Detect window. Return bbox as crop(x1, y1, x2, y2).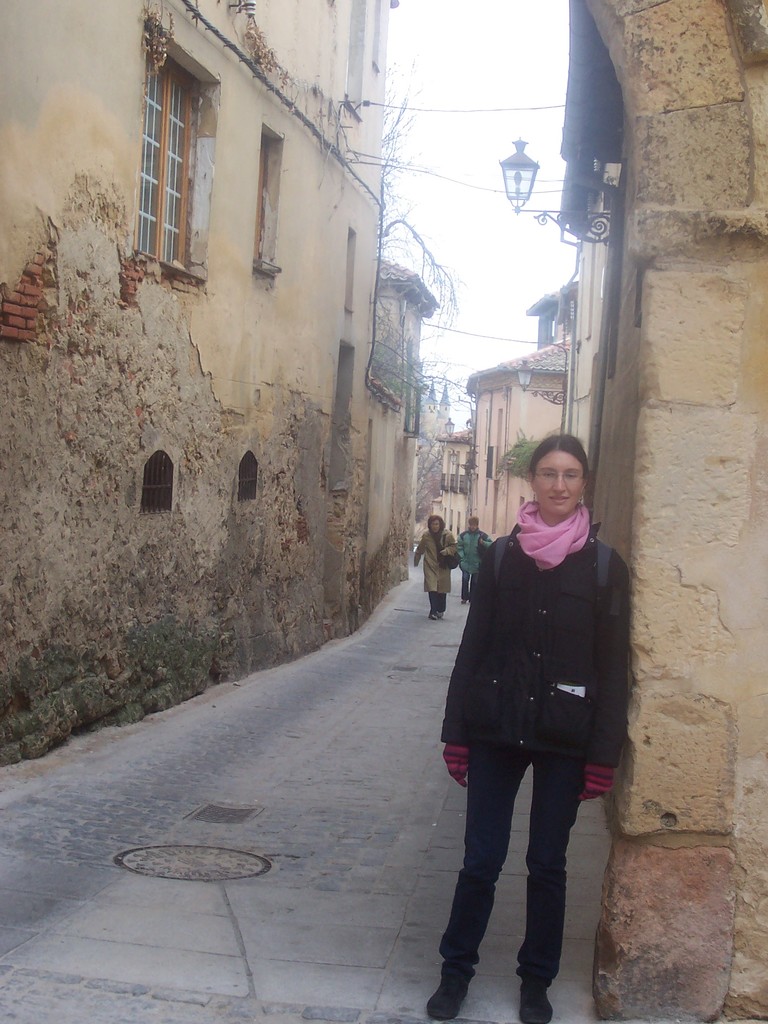
crop(243, 452, 255, 505).
